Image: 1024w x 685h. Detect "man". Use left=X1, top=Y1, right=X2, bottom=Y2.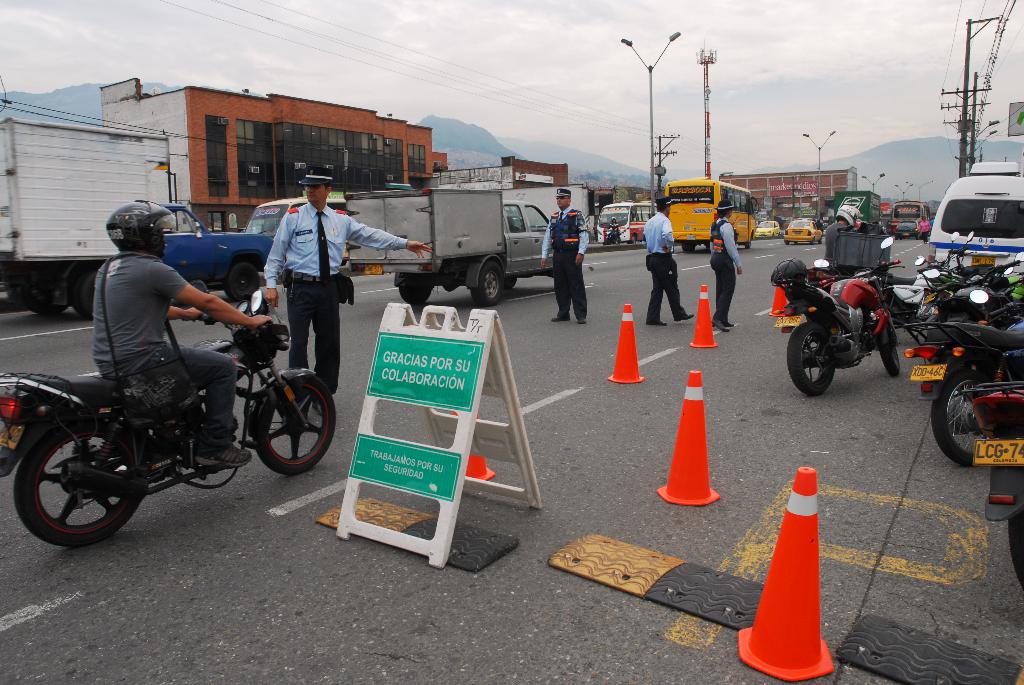
left=72, top=191, right=280, bottom=466.
